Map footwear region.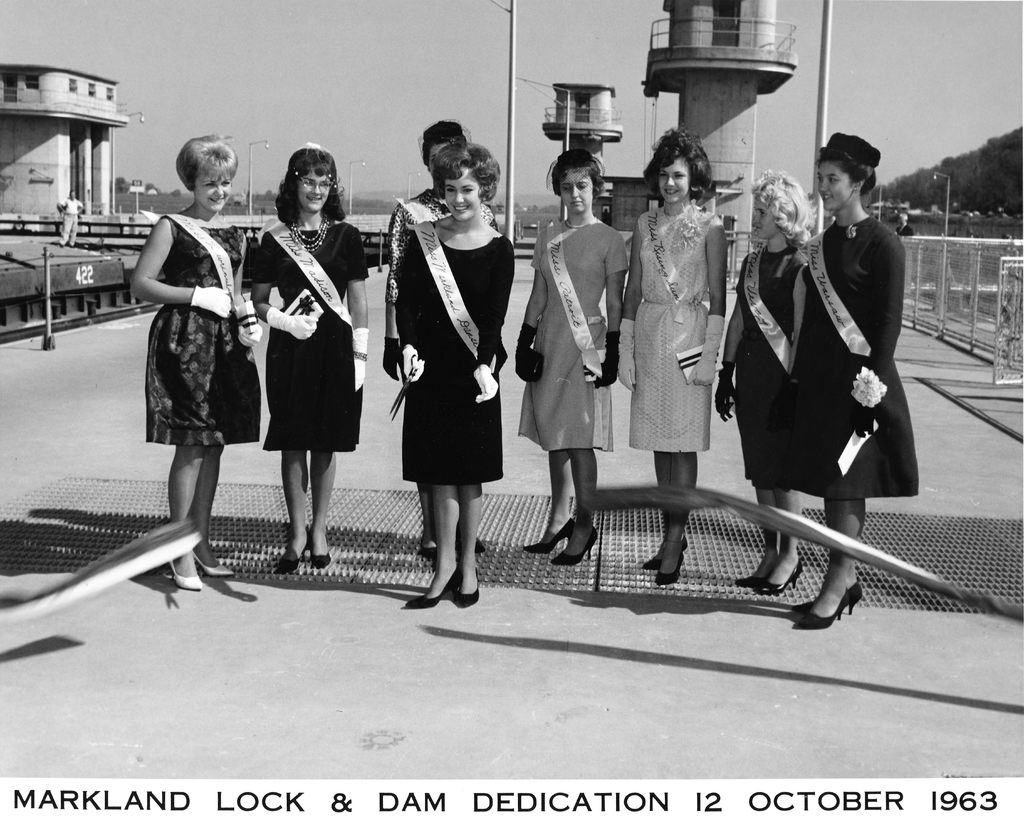
Mapped to pyautogui.locateOnScreen(402, 563, 455, 605).
